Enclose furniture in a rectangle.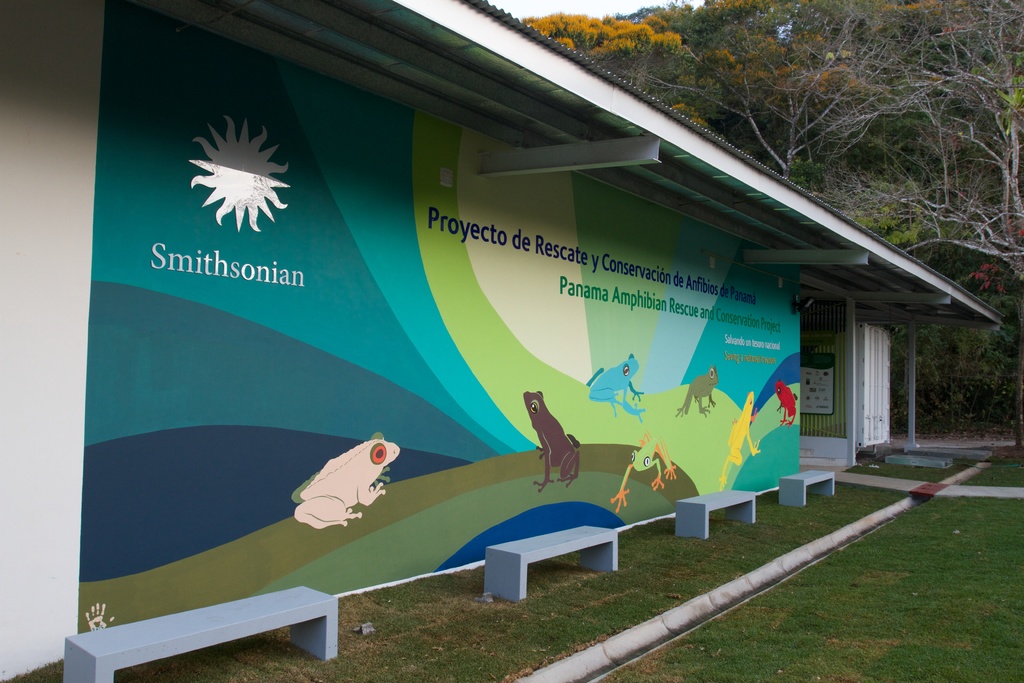
box=[63, 585, 339, 682].
